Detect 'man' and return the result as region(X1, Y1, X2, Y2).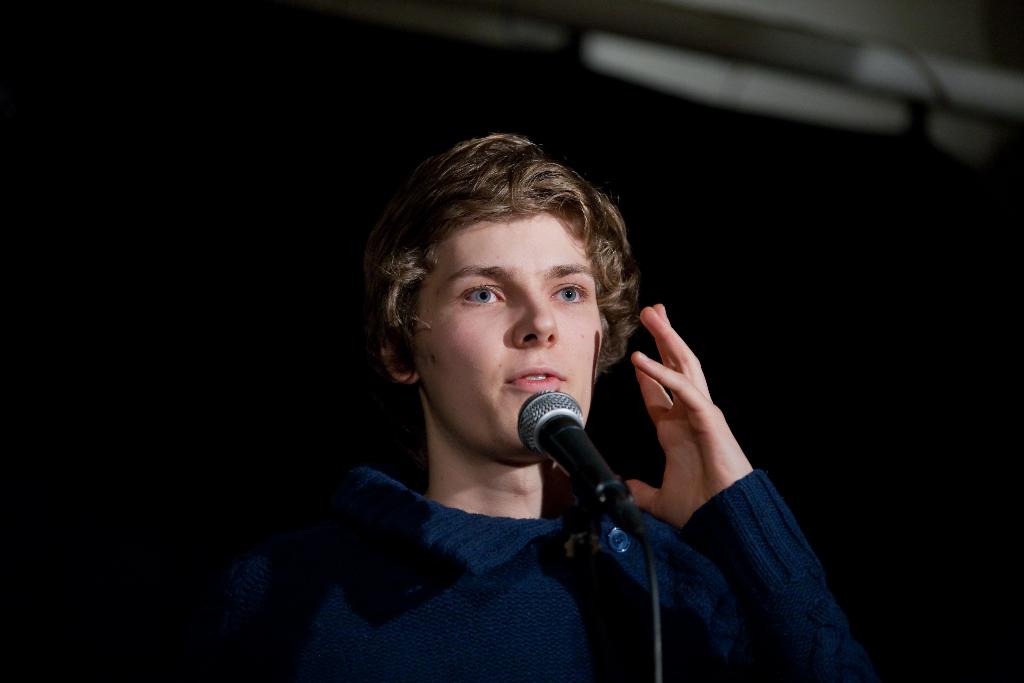
region(161, 138, 896, 657).
